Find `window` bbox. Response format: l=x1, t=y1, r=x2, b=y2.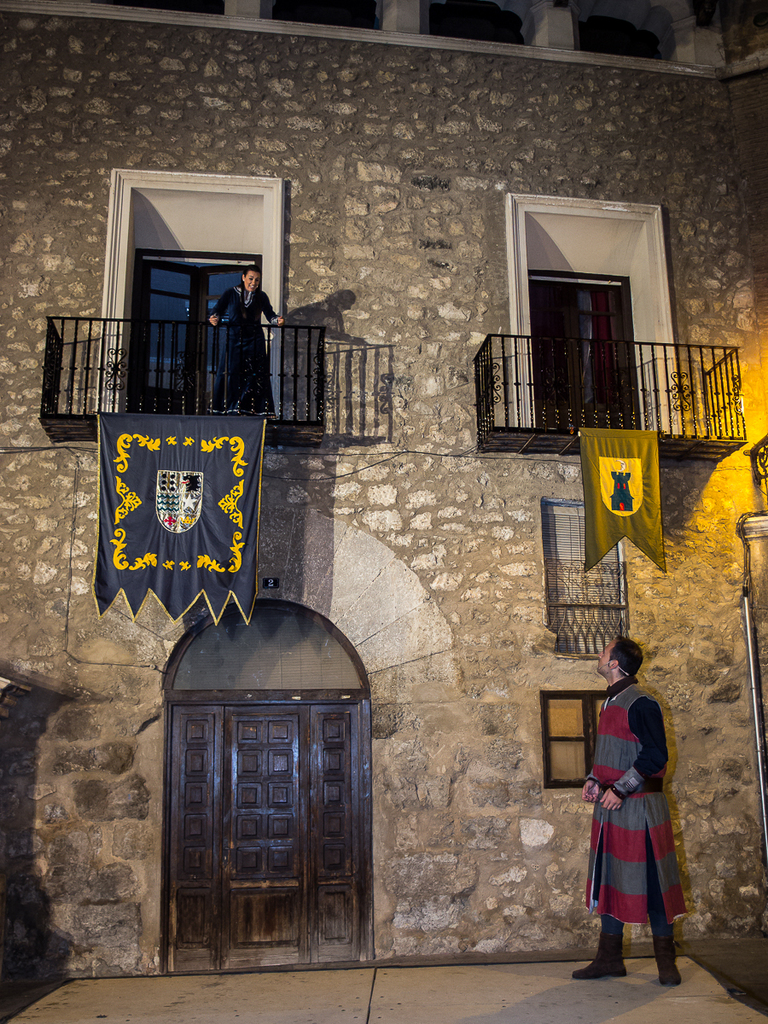
l=266, t=0, r=388, b=29.
